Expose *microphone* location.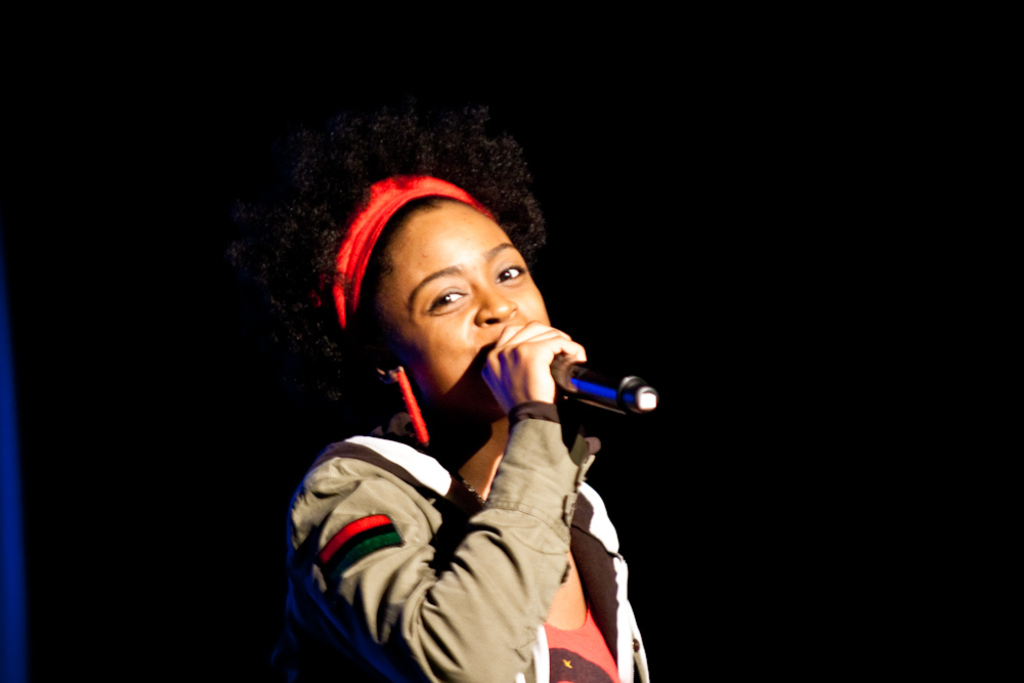
Exposed at [left=535, top=359, right=651, bottom=438].
